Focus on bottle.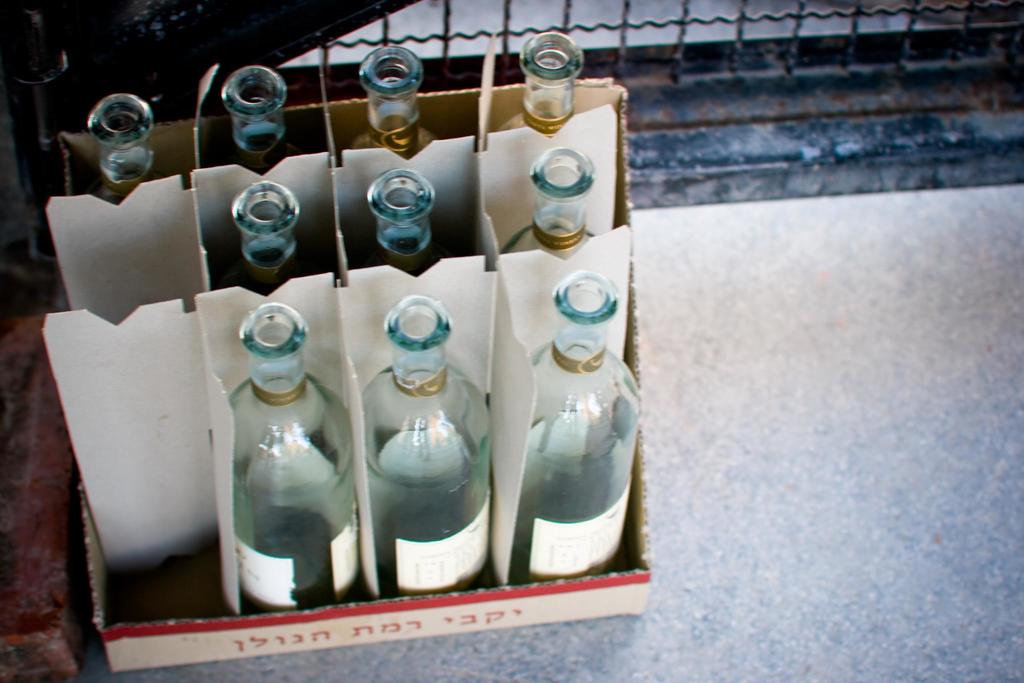
Focused at {"x1": 505, "y1": 267, "x2": 640, "y2": 582}.
